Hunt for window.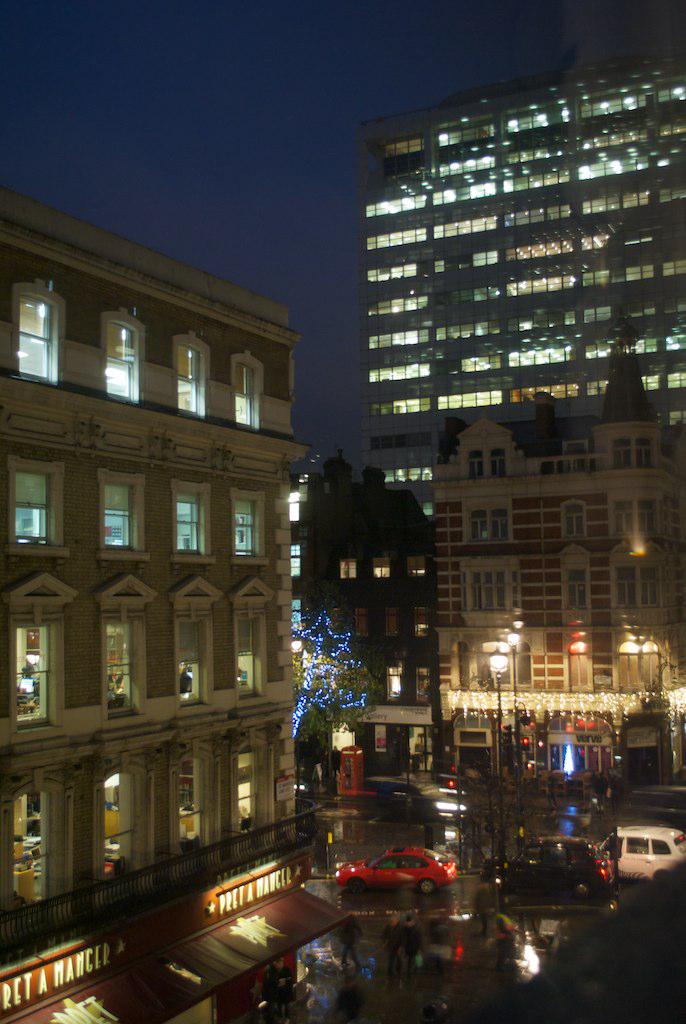
Hunted down at box(90, 461, 143, 555).
